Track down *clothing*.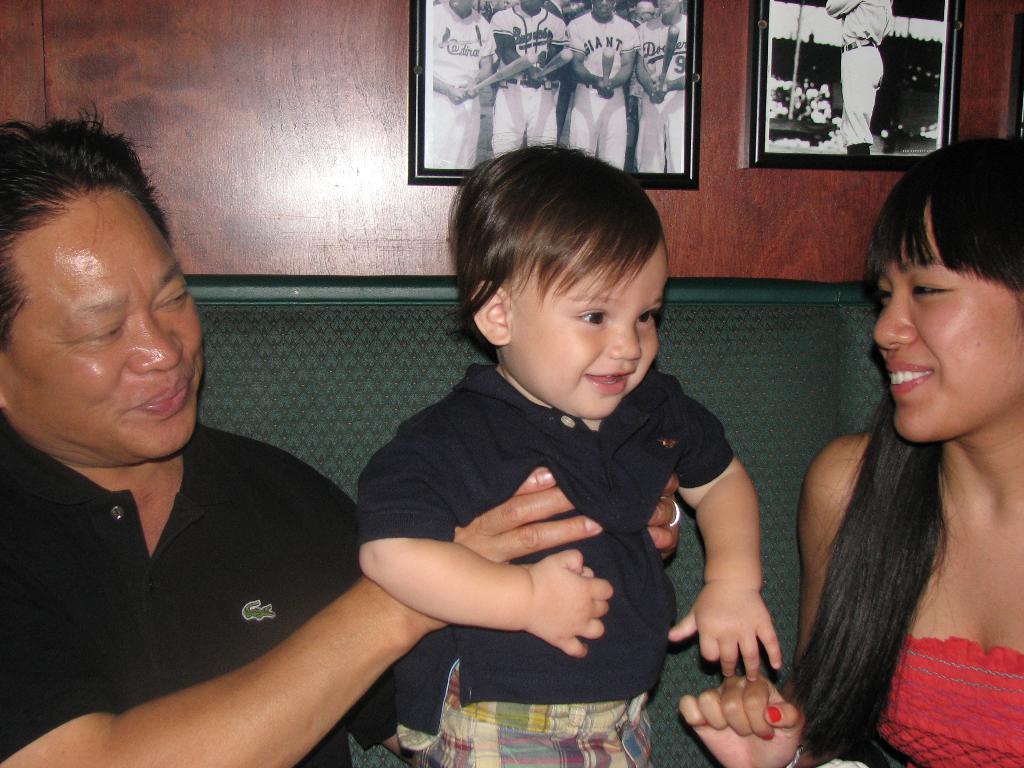
Tracked to 879/639/1023/767.
